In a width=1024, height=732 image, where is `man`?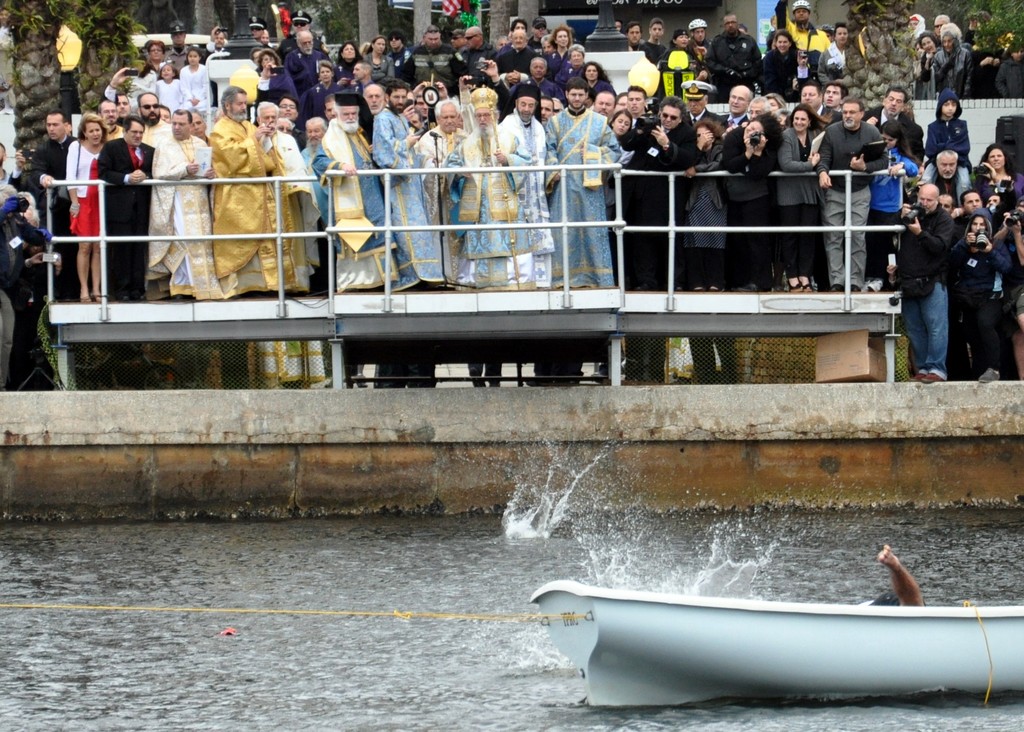
left=712, top=83, right=747, bottom=136.
